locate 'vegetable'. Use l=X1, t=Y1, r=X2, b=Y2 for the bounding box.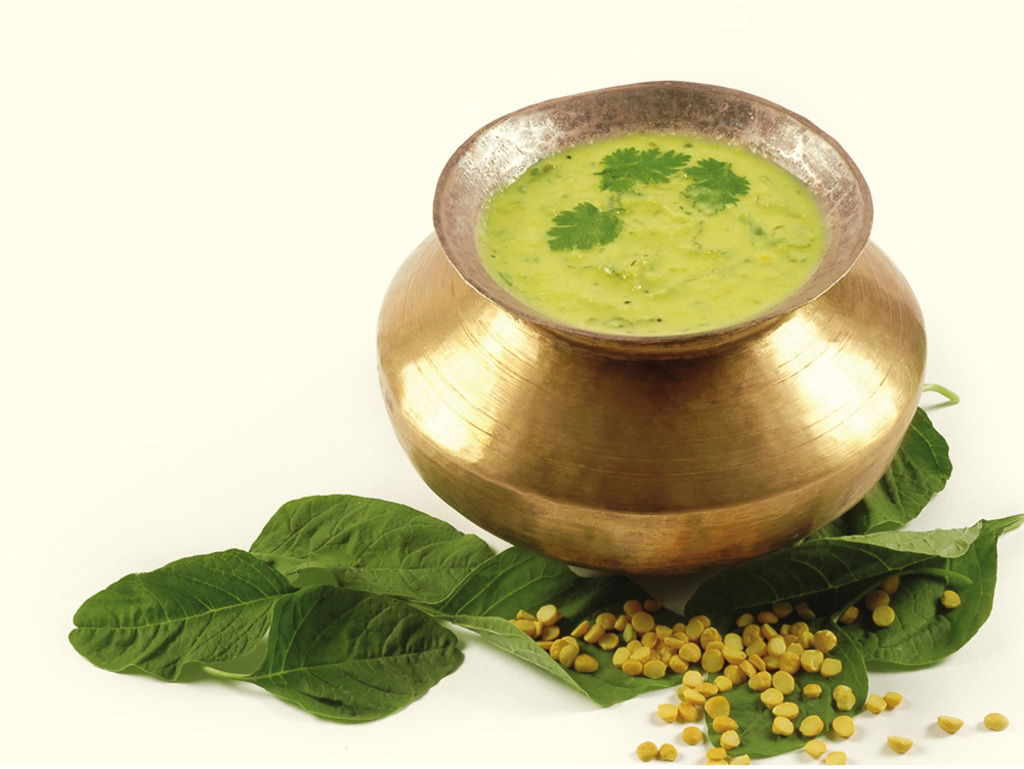
l=549, t=200, r=626, b=247.
